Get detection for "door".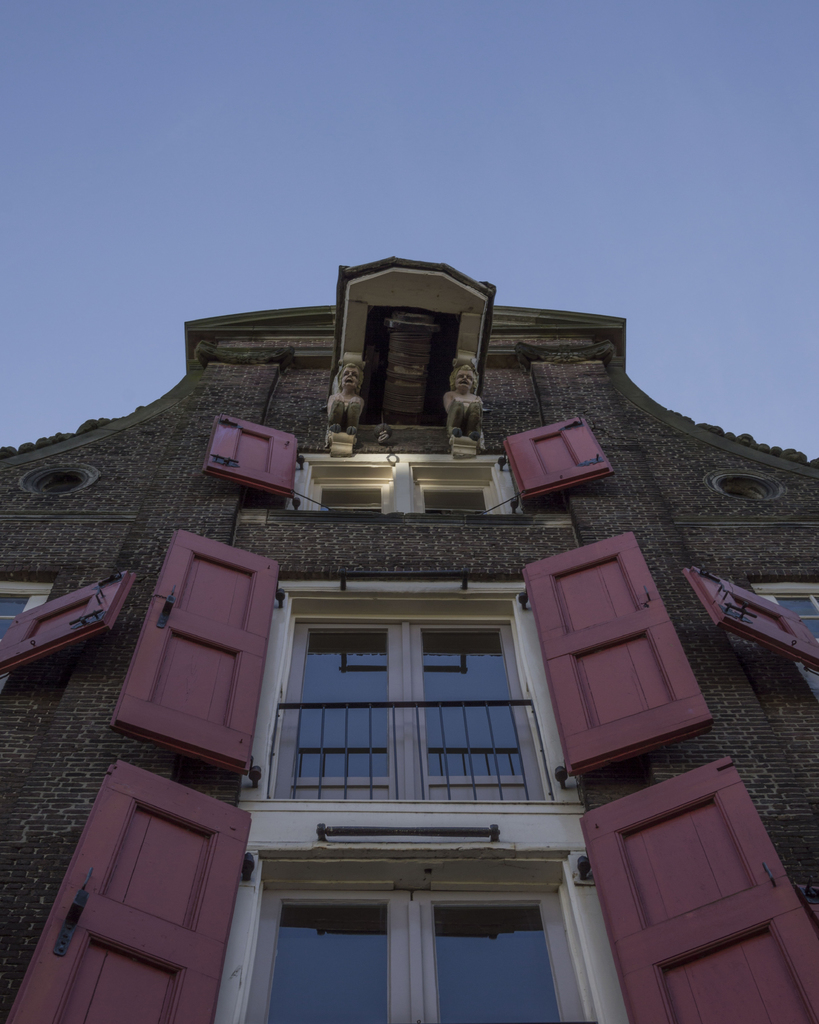
Detection: x1=593 y1=756 x2=786 y2=1002.
